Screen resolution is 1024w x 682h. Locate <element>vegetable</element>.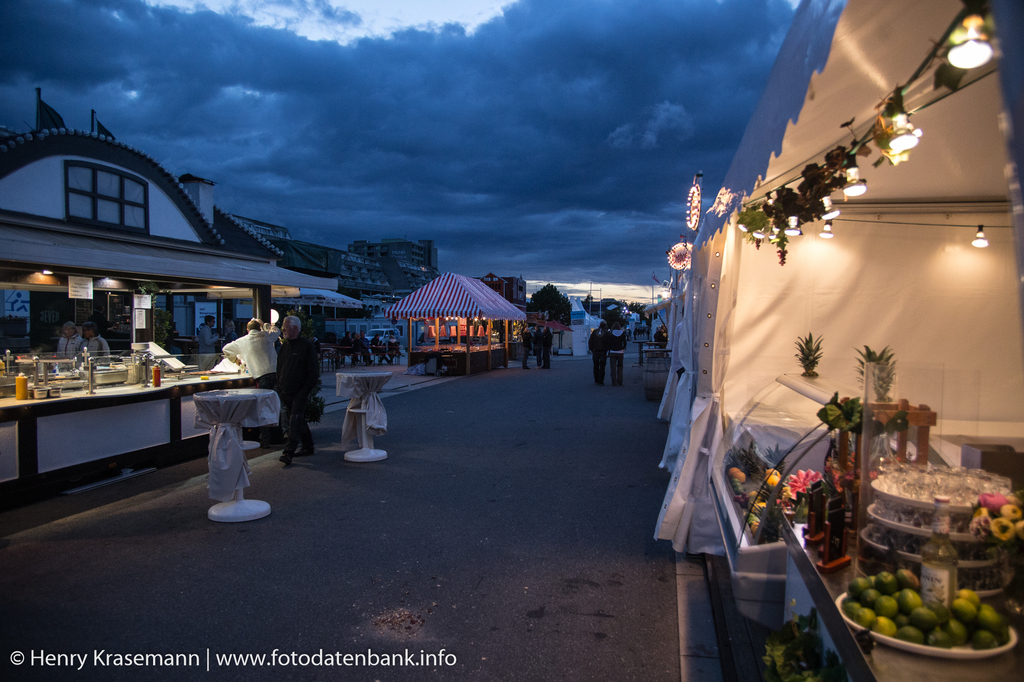
910:609:937:635.
